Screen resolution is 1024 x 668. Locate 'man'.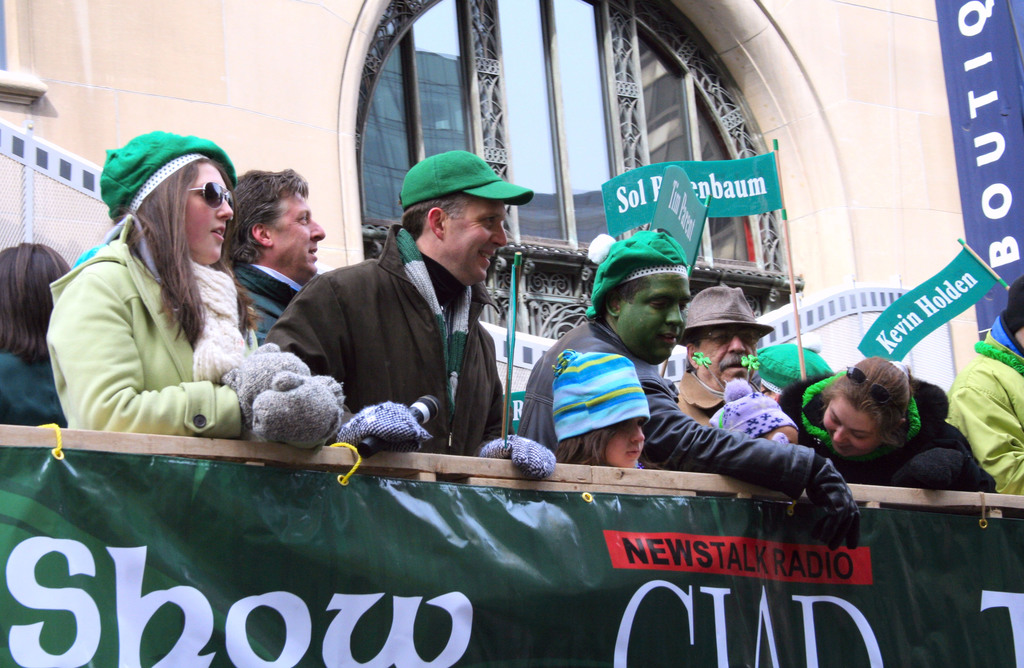
[left=524, top=229, right=862, bottom=550].
